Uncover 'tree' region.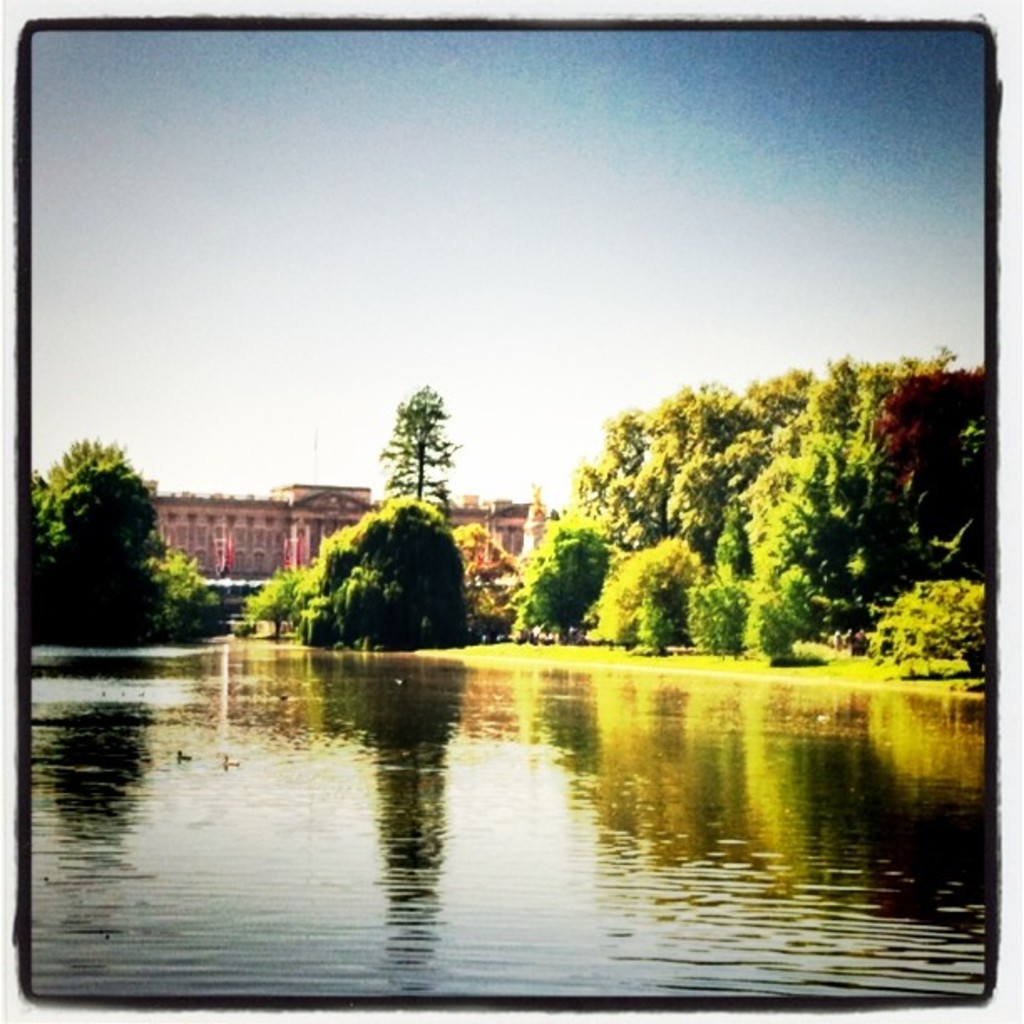
Uncovered: x1=241, y1=494, x2=460, y2=669.
